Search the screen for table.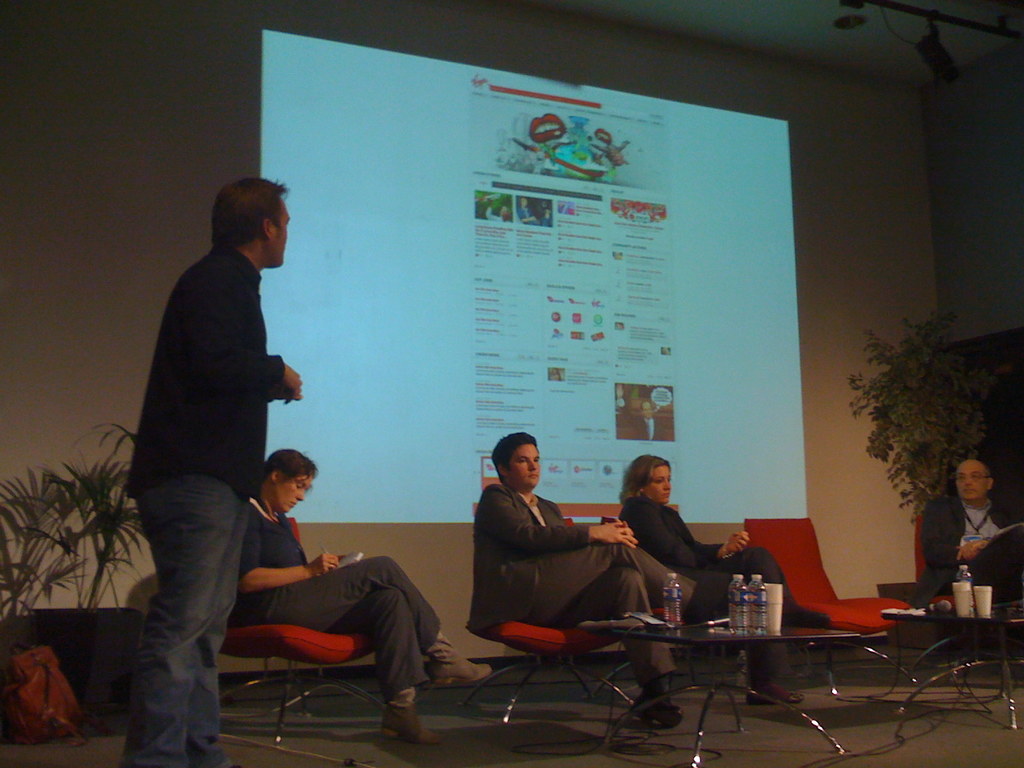
Found at bbox=[580, 593, 888, 742].
